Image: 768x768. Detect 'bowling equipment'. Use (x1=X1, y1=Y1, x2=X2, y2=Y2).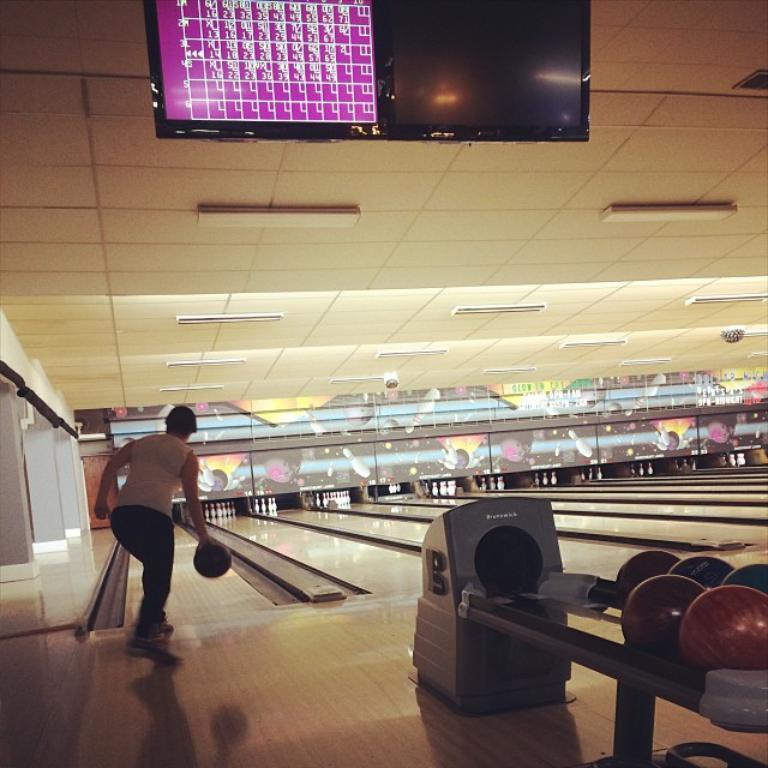
(x1=728, y1=559, x2=767, y2=599).
